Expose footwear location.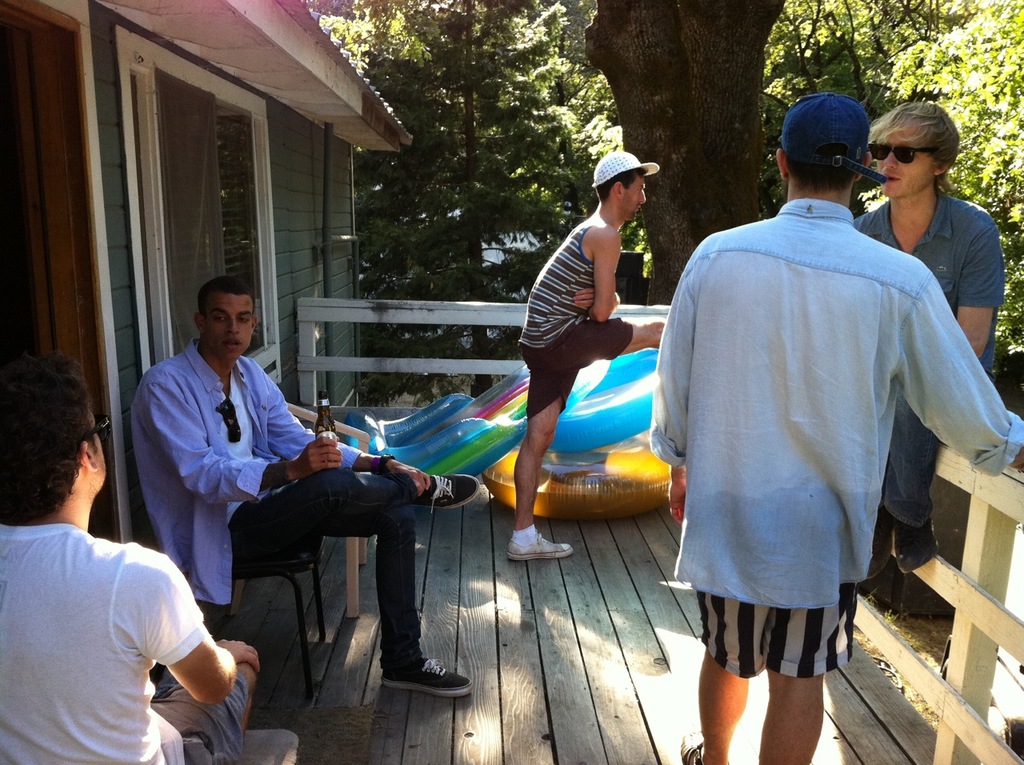
Exposed at 414/474/481/518.
